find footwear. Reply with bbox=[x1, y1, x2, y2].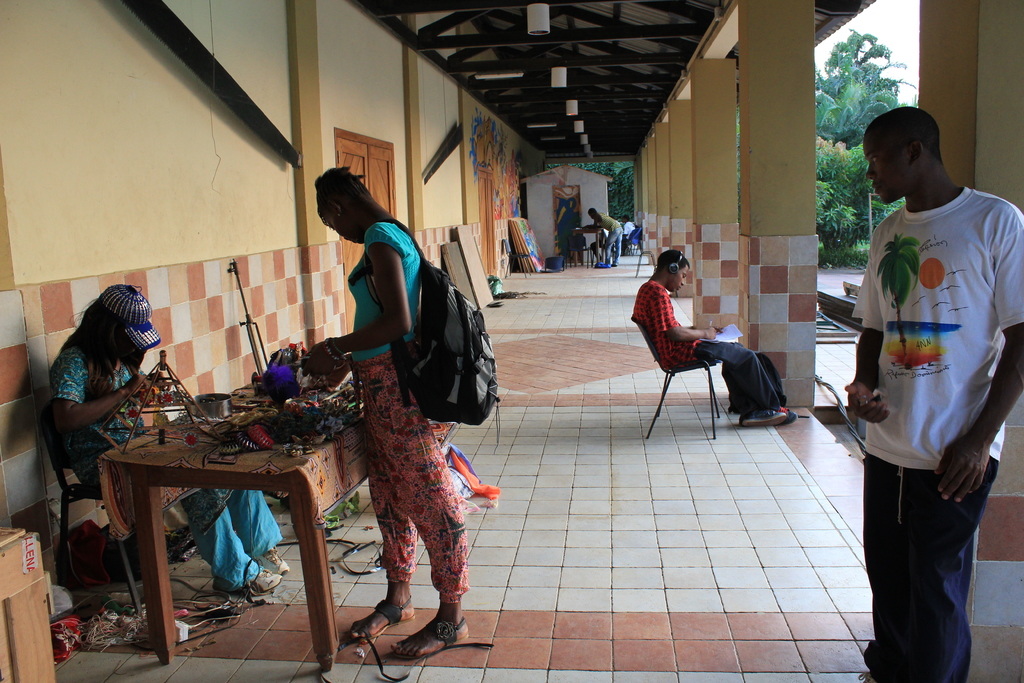
bbox=[744, 410, 785, 429].
